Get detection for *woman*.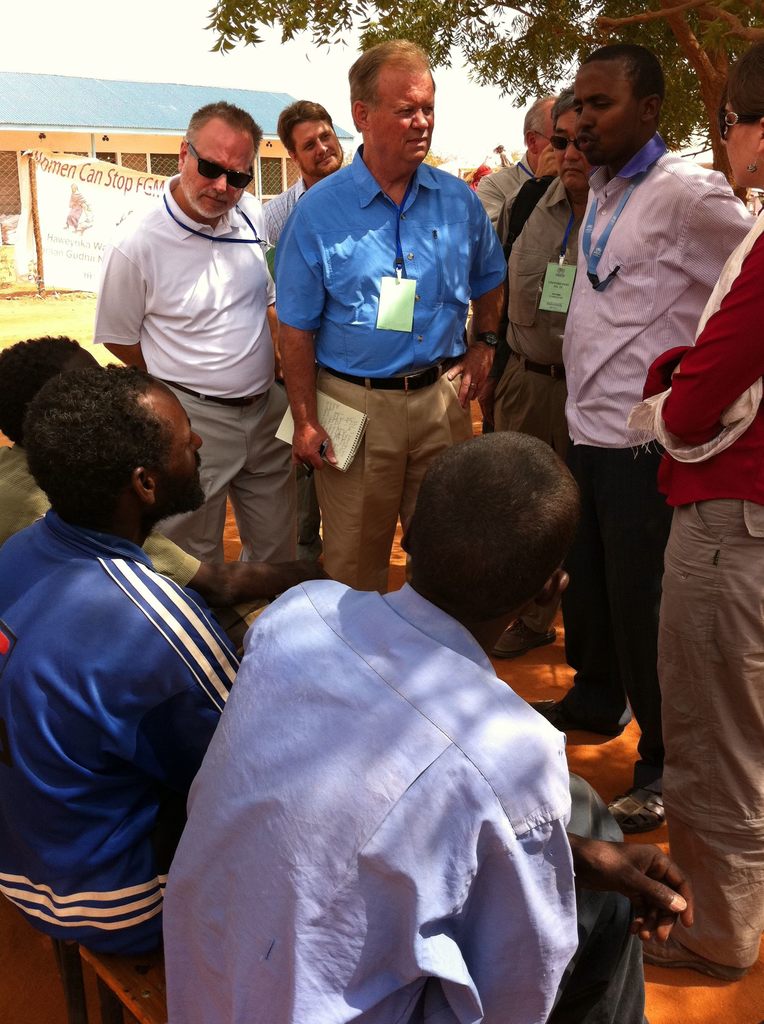
Detection: crop(642, 47, 763, 986).
